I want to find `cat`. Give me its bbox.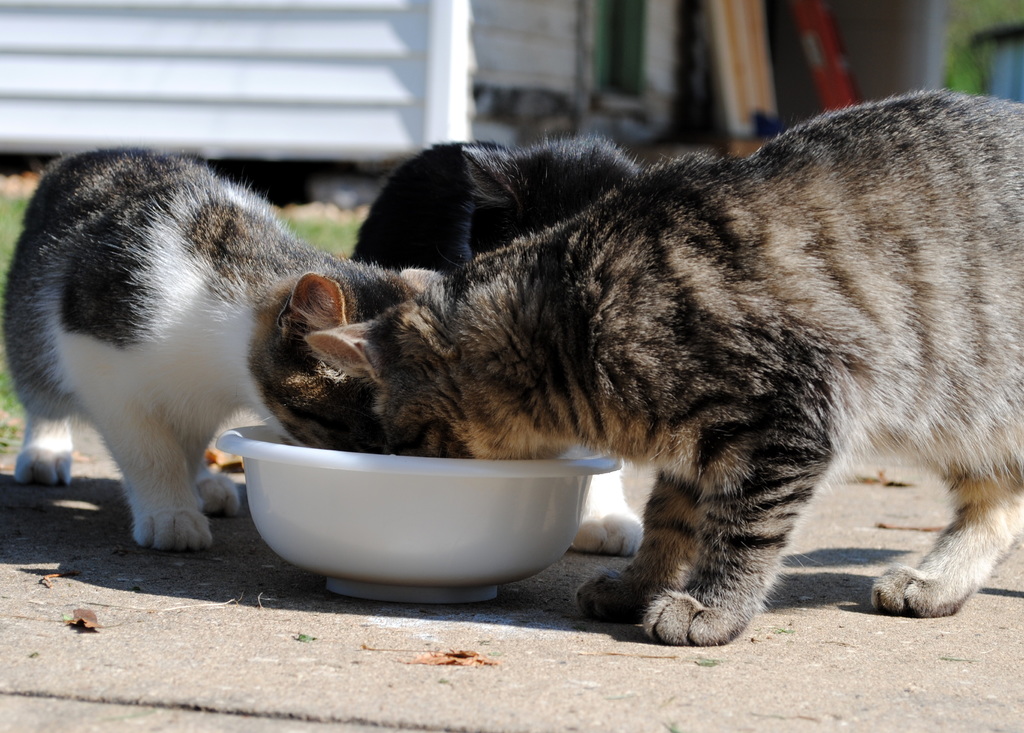
x1=0 y1=143 x2=446 y2=554.
